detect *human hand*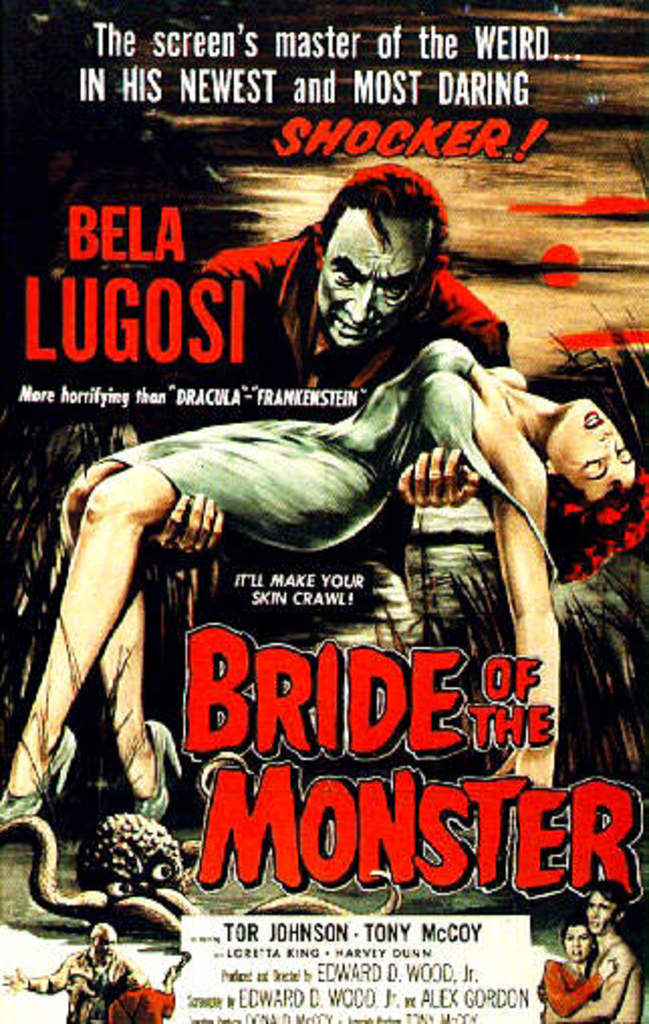
145:488:224:556
